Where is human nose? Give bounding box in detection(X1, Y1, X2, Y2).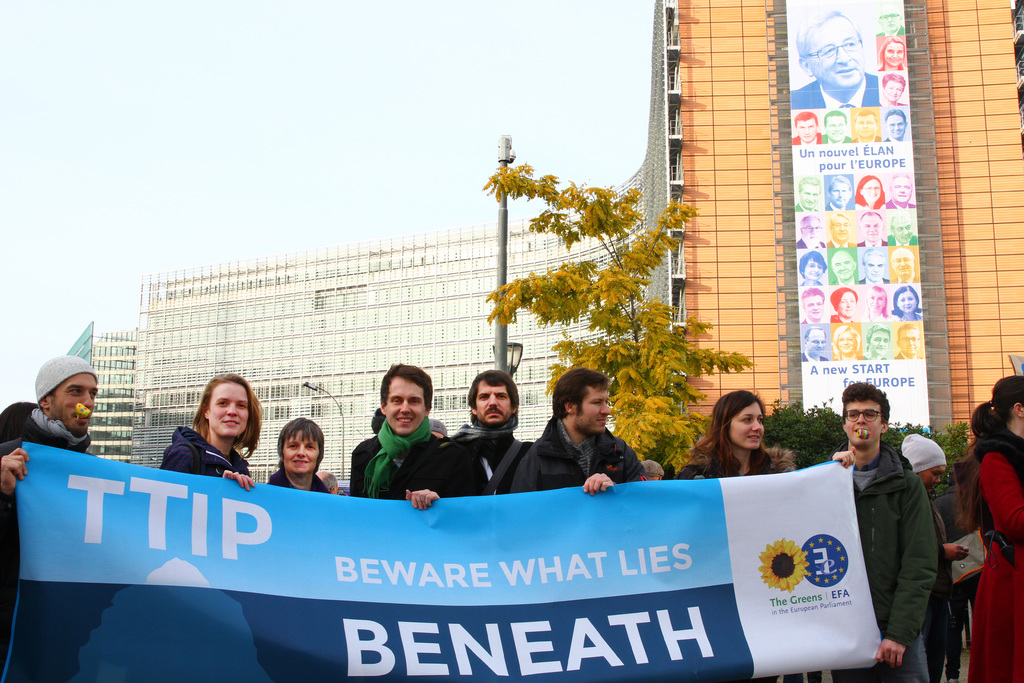
detection(886, 15, 892, 24).
